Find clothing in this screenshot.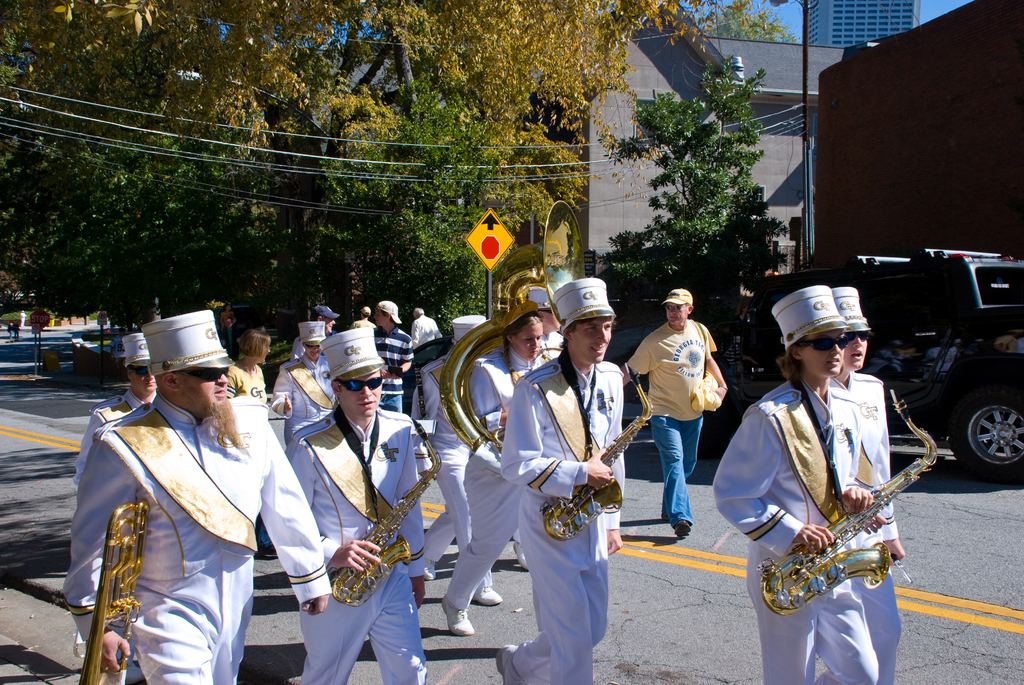
The bounding box for clothing is <region>531, 331, 572, 358</region>.
